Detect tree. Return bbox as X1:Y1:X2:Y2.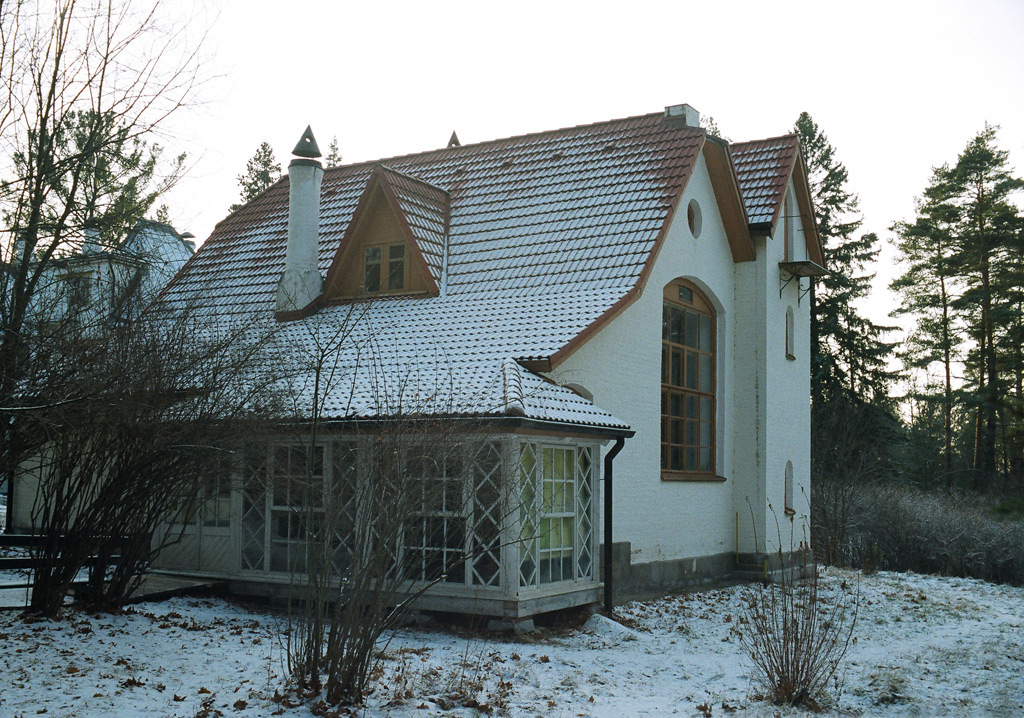
887:113:1009:475.
